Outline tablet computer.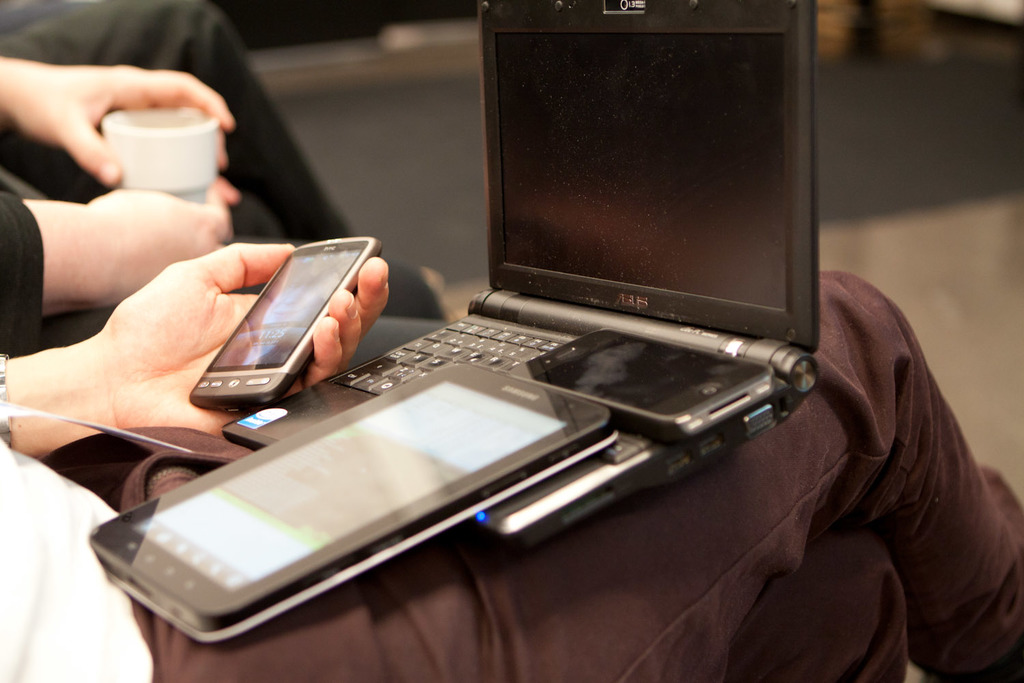
Outline: (left=87, top=361, right=623, bottom=644).
